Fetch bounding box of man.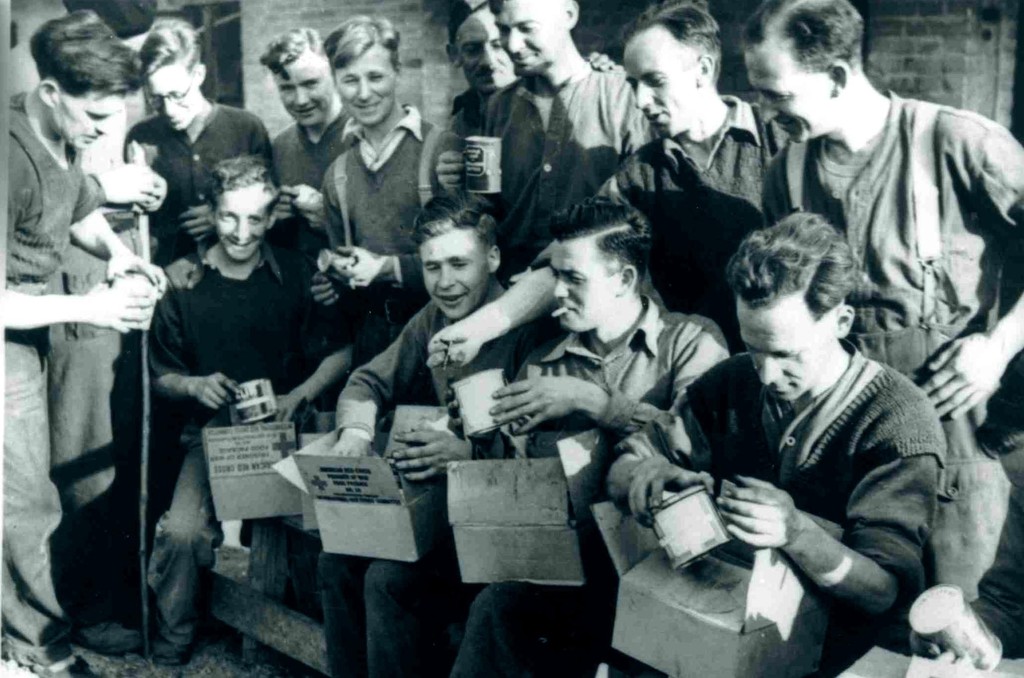
Bbox: 273,29,350,202.
